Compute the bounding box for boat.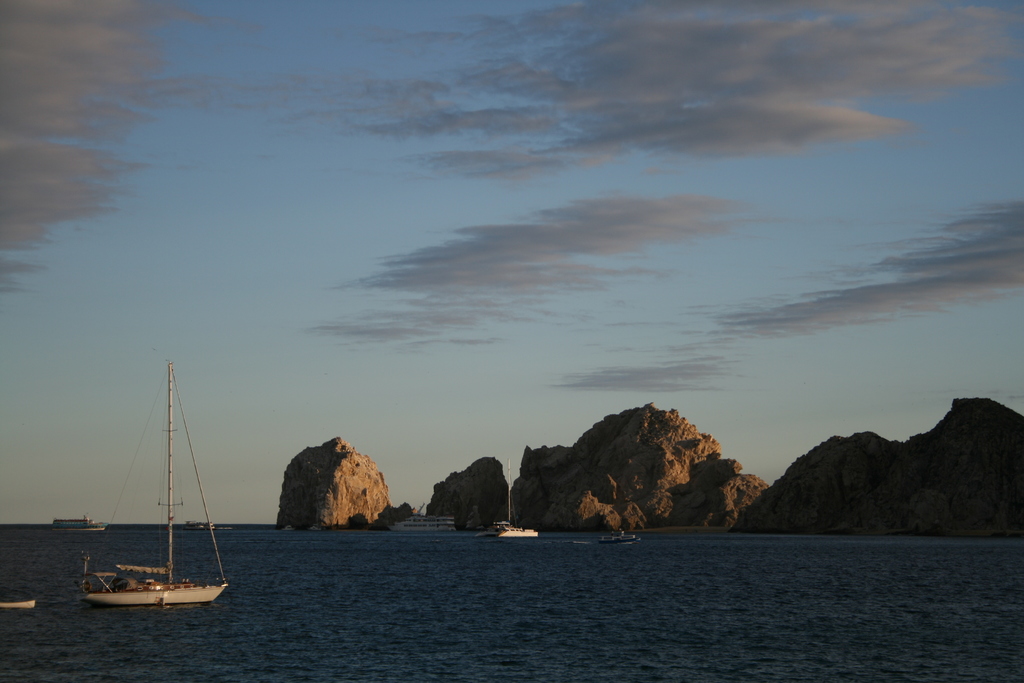
box(485, 466, 534, 538).
